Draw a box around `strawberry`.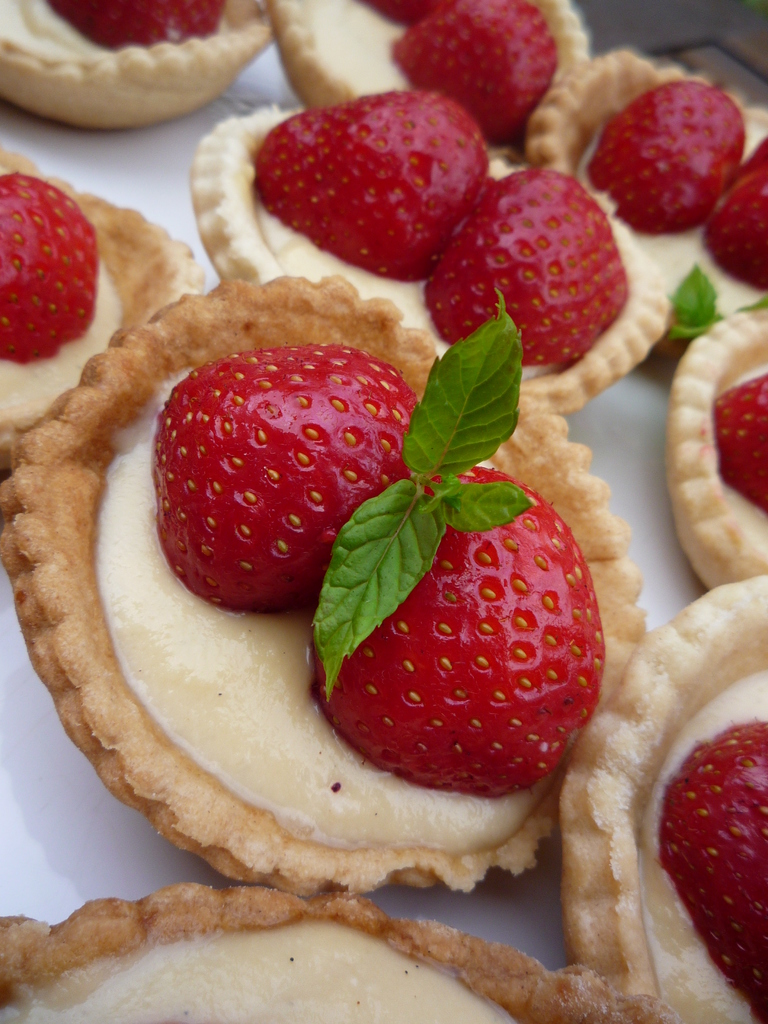
box=[40, 0, 227, 51].
